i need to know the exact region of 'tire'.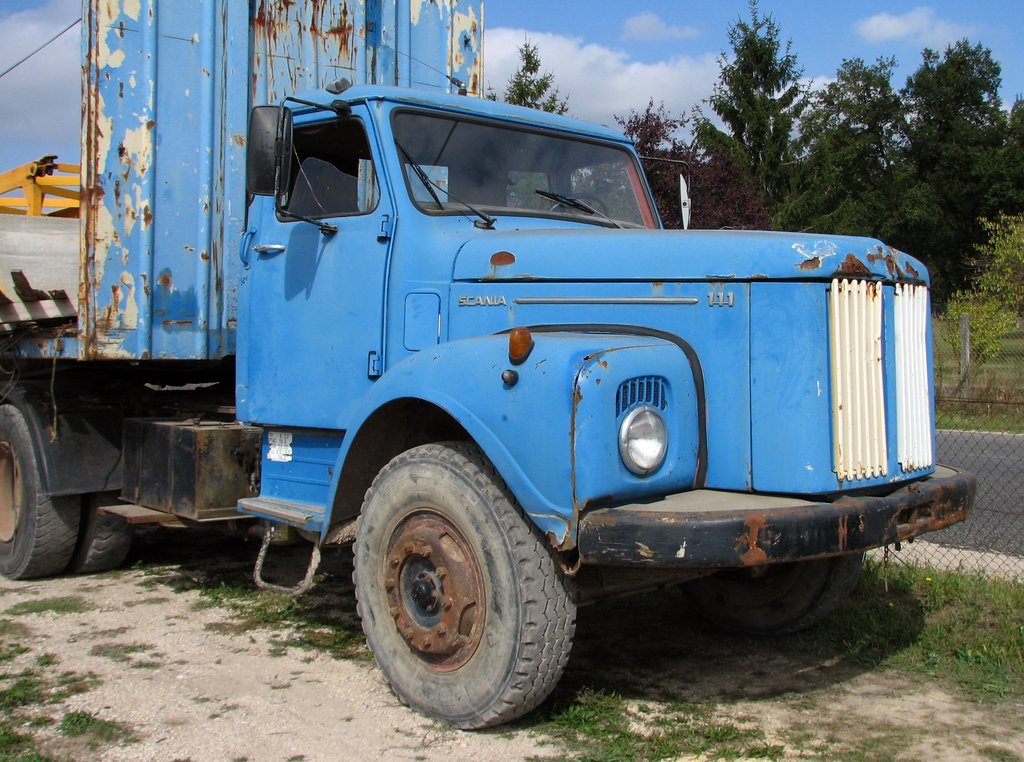
Region: {"left": 354, "top": 440, "right": 578, "bottom": 730}.
